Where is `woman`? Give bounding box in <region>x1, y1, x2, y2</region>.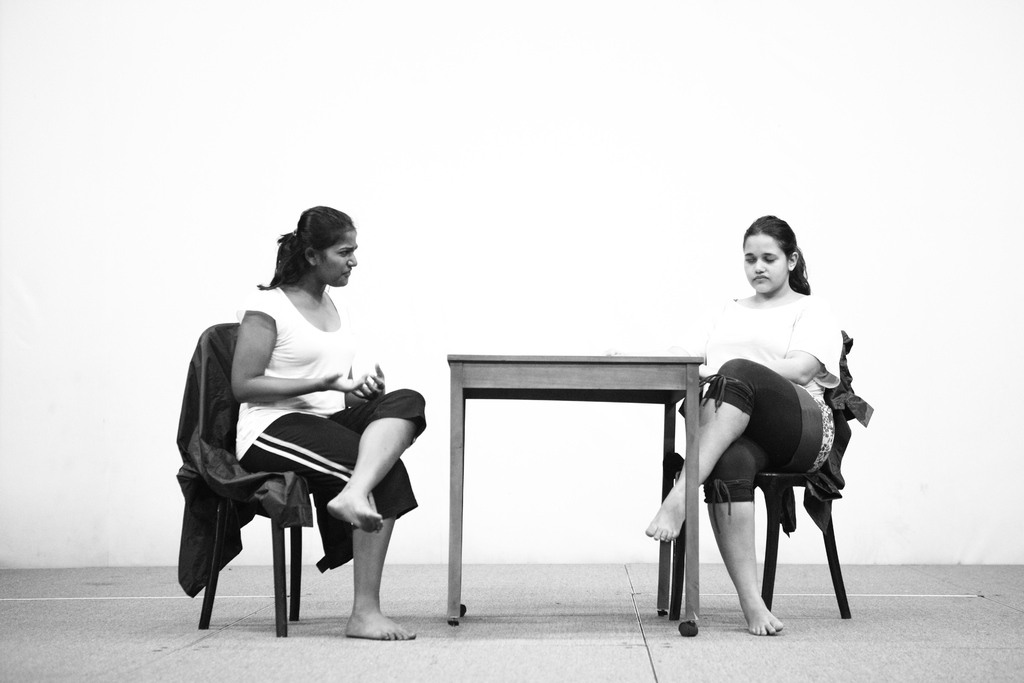
<region>660, 210, 876, 630</region>.
